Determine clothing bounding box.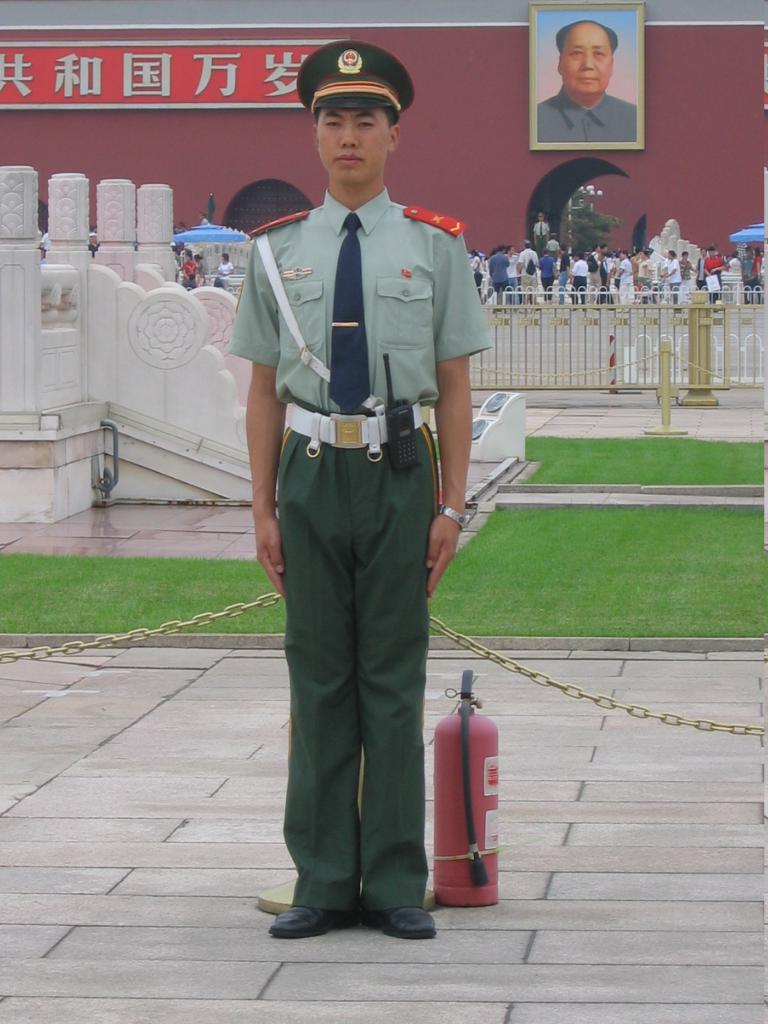
Determined: box(618, 256, 635, 303).
